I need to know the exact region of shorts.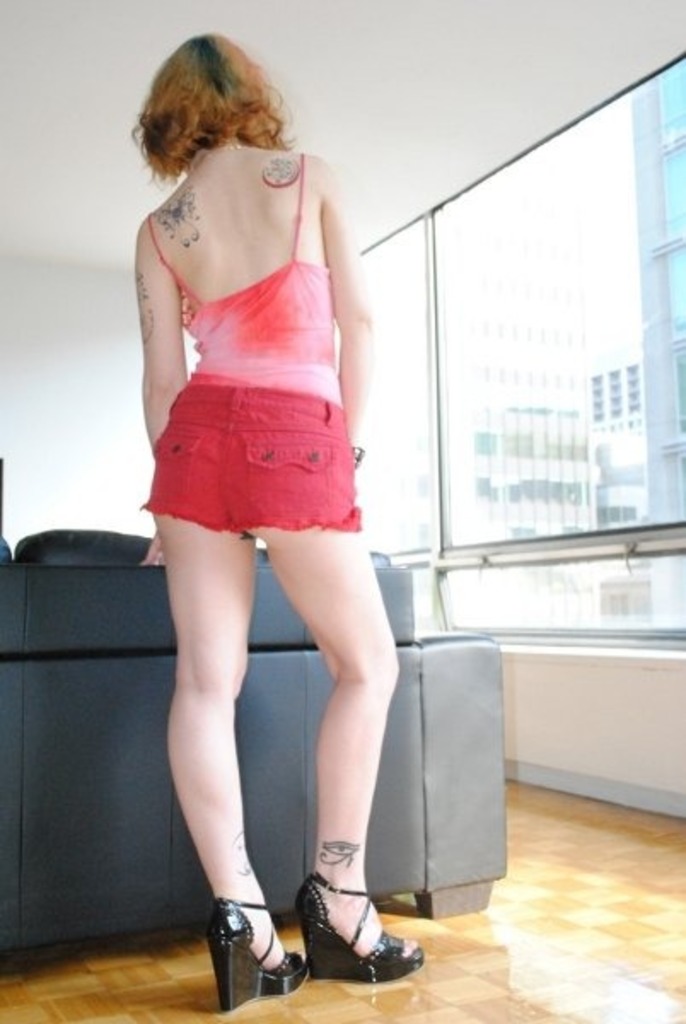
Region: crop(147, 386, 367, 521).
